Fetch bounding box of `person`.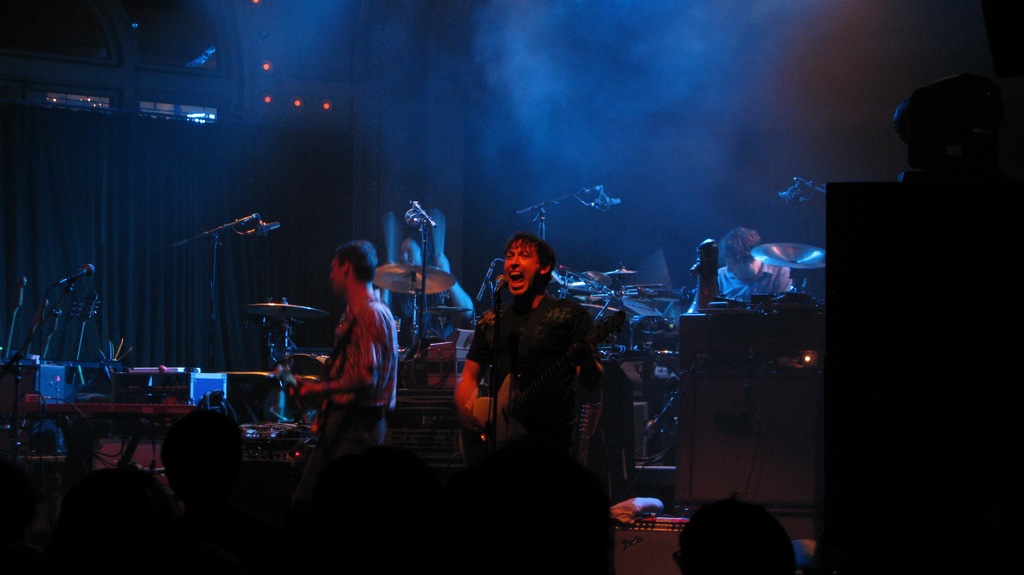
Bbox: l=269, t=239, r=402, b=516.
